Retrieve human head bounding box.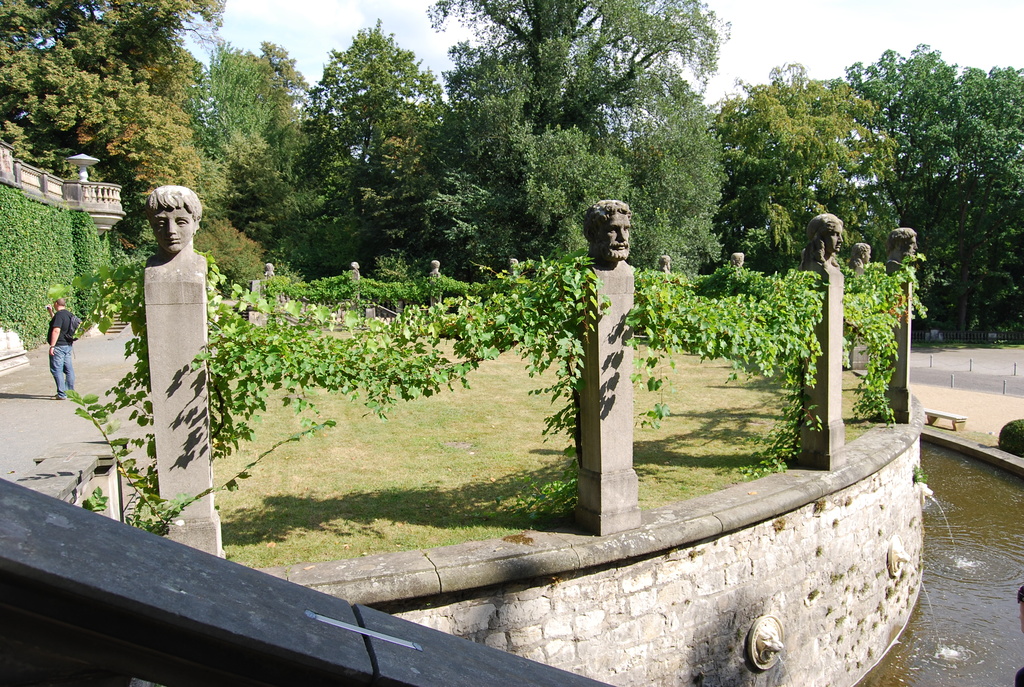
Bounding box: 509,258,520,271.
